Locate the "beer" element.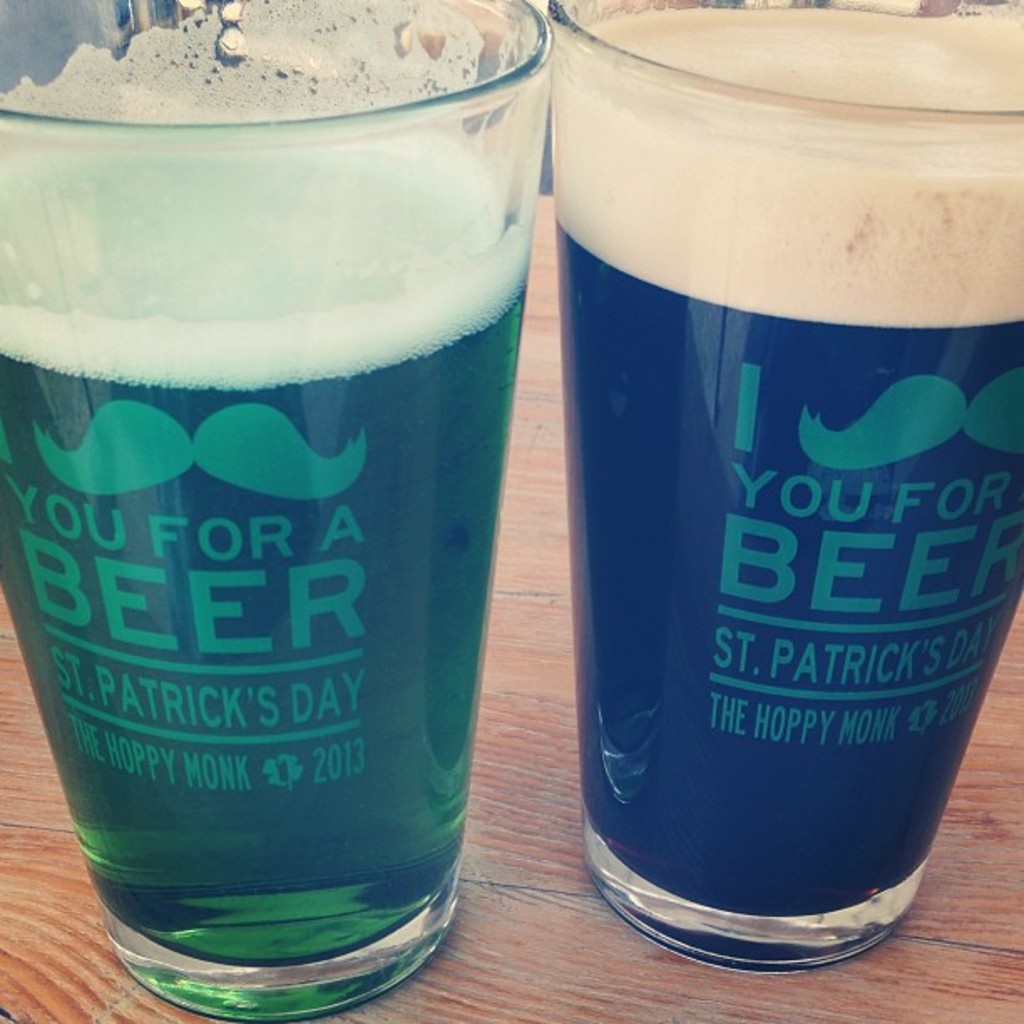
Element bbox: x1=0, y1=0, x2=561, y2=992.
